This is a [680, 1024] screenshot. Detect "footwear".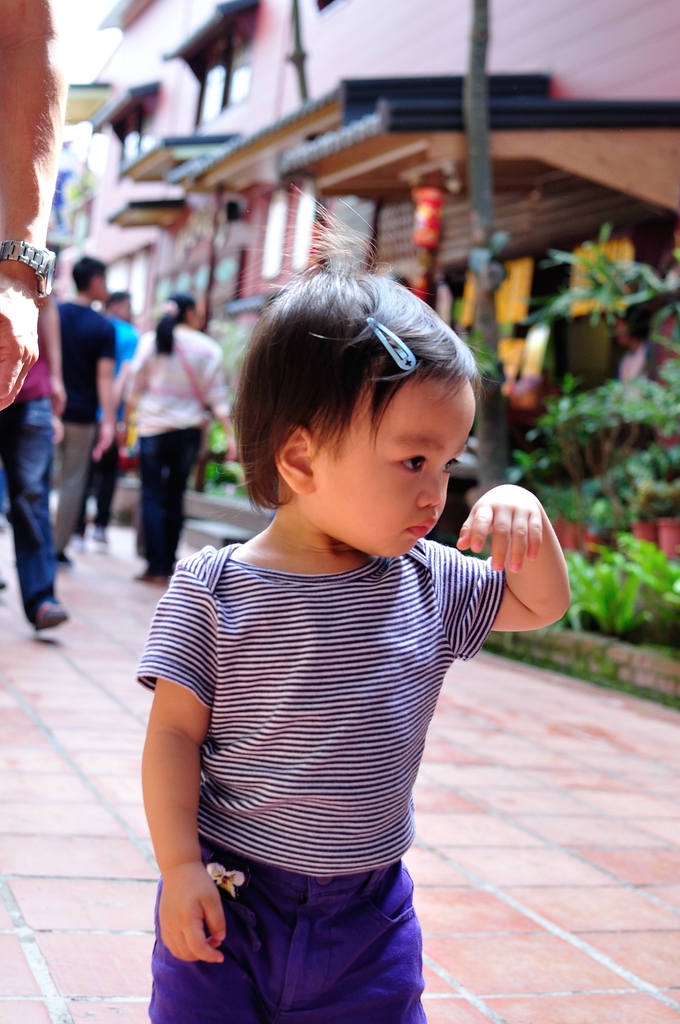
<bbox>70, 536, 82, 548</bbox>.
